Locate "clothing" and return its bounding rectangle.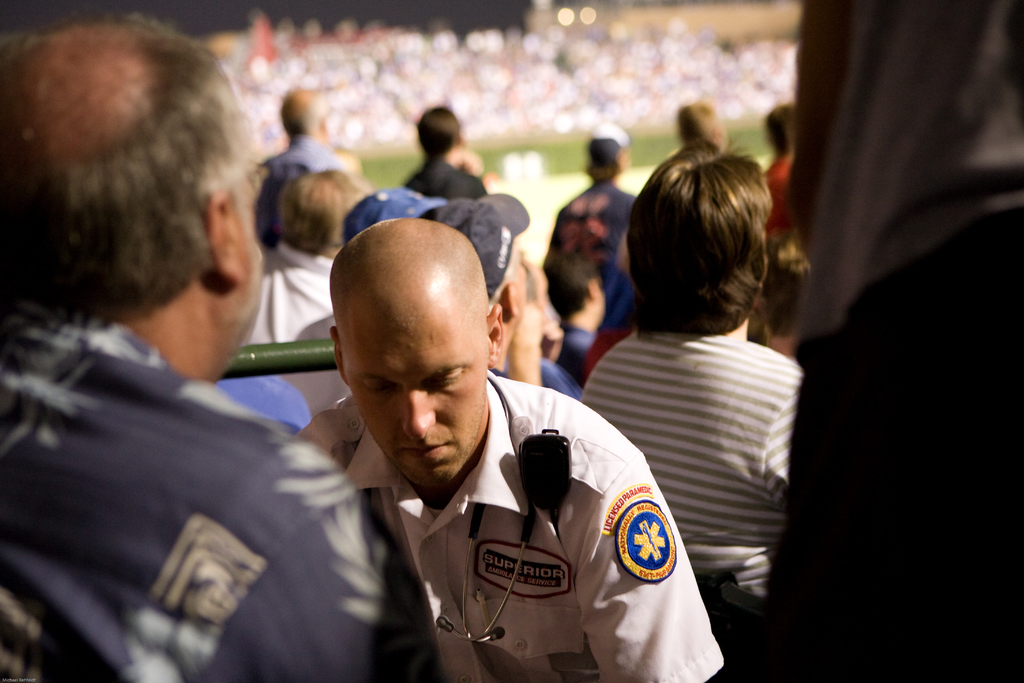
(570,328,807,682).
